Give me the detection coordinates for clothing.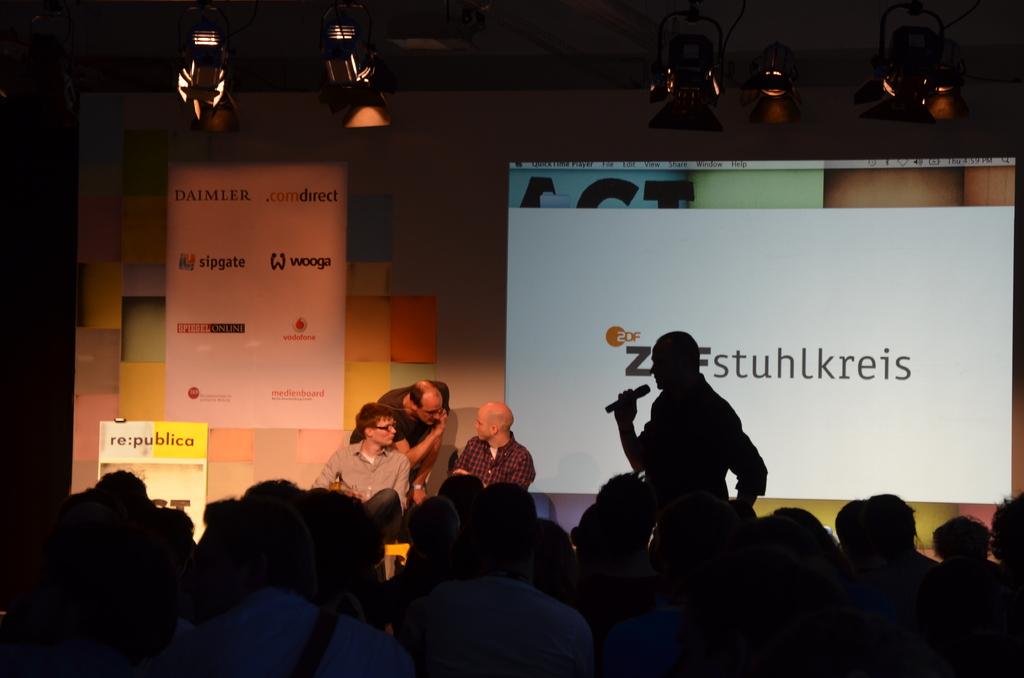
627,362,776,504.
